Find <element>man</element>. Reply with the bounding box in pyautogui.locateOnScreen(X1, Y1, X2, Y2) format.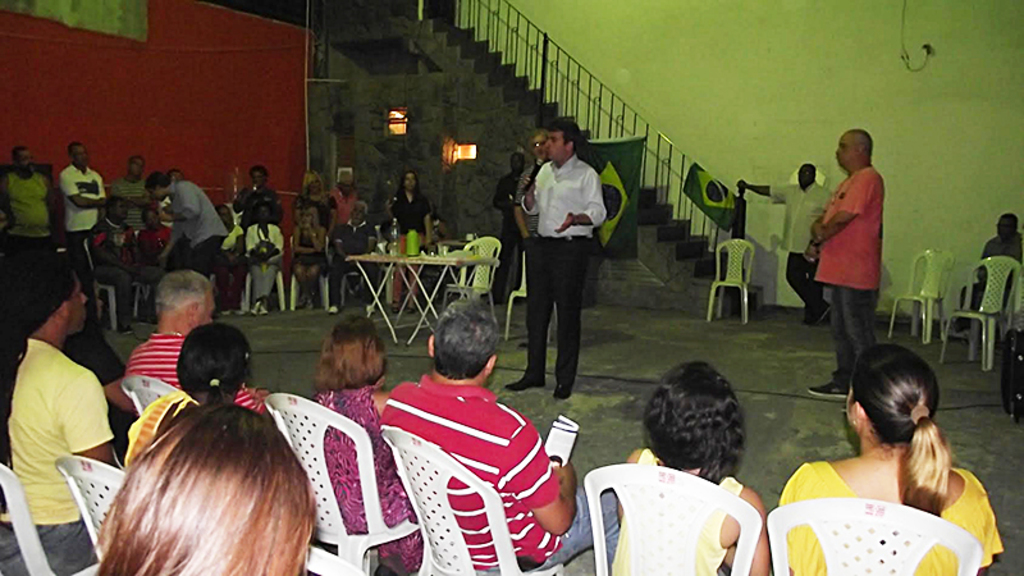
pyautogui.locateOnScreen(120, 268, 268, 417).
